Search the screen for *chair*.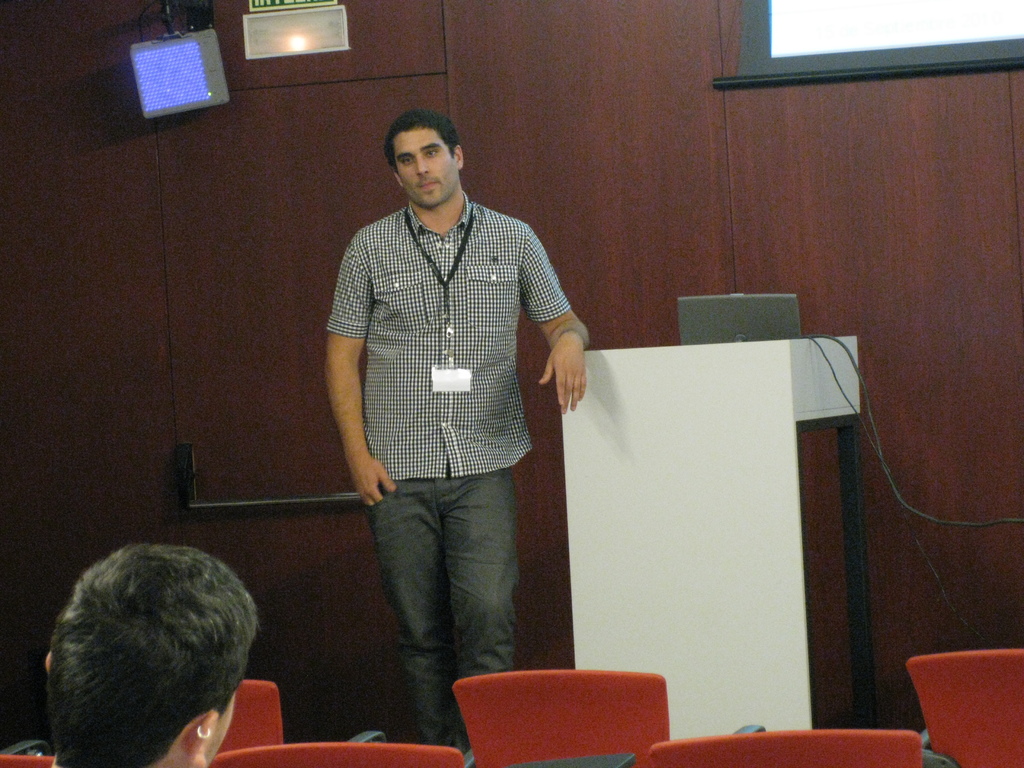
Found at [218,680,388,753].
